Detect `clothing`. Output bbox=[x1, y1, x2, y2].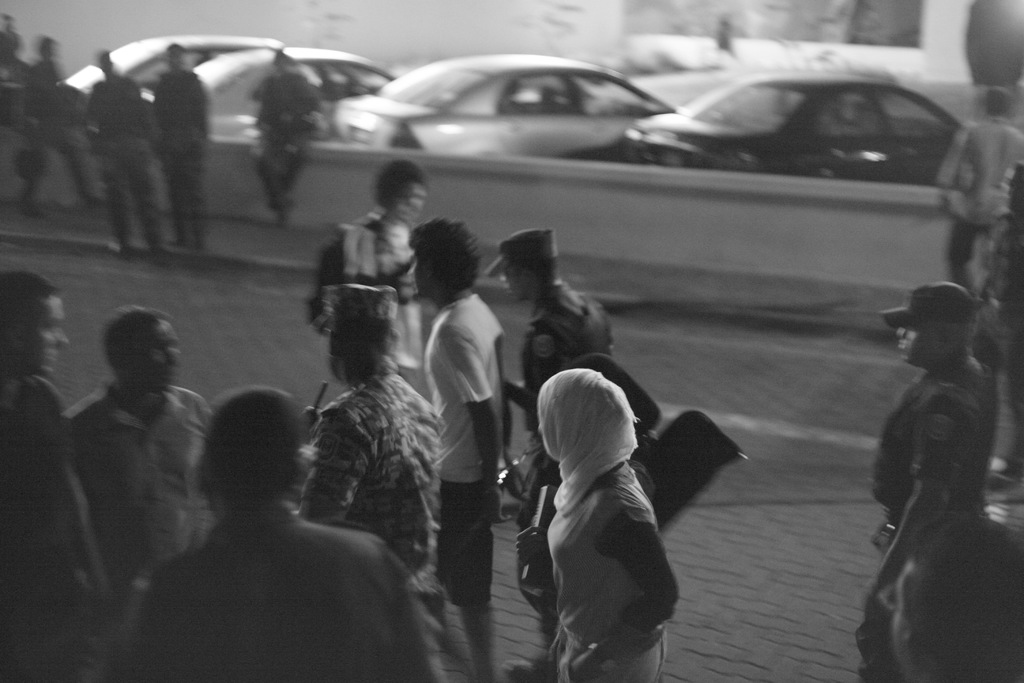
bbox=[936, 113, 1023, 297].
